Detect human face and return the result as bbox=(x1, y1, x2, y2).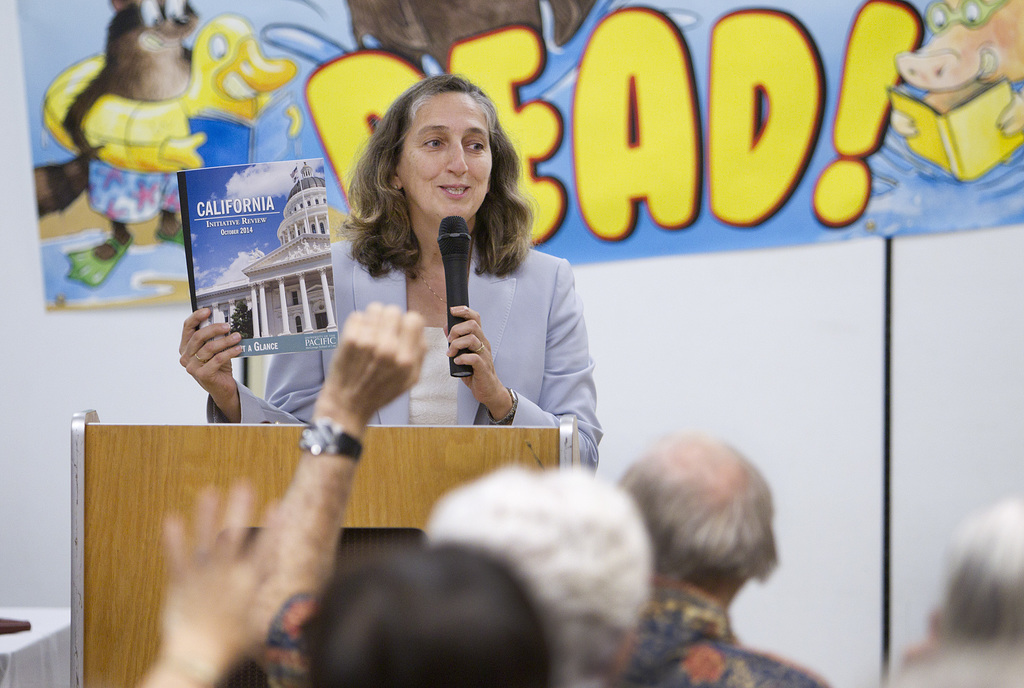
bbox=(398, 90, 494, 223).
